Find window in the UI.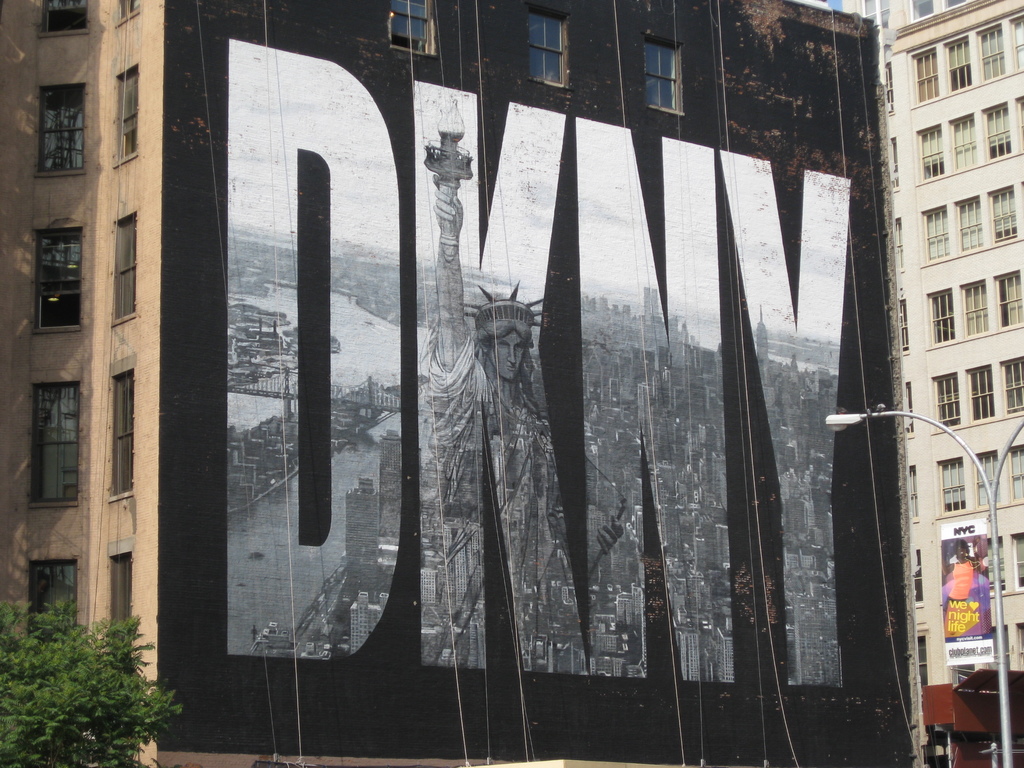
UI element at pyautogui.locateOnScreen(908, 463, 922, 526).
